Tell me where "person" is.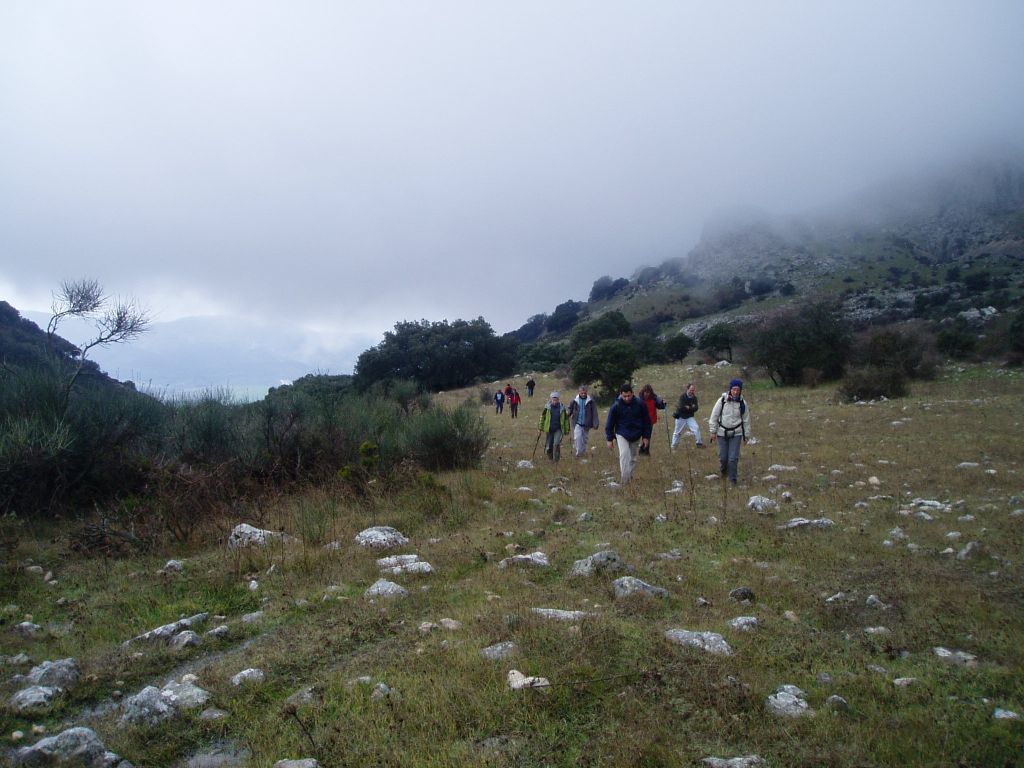
"person" is at {"left": 704, "top": 380, "right": 755, "bottom": 485}.
